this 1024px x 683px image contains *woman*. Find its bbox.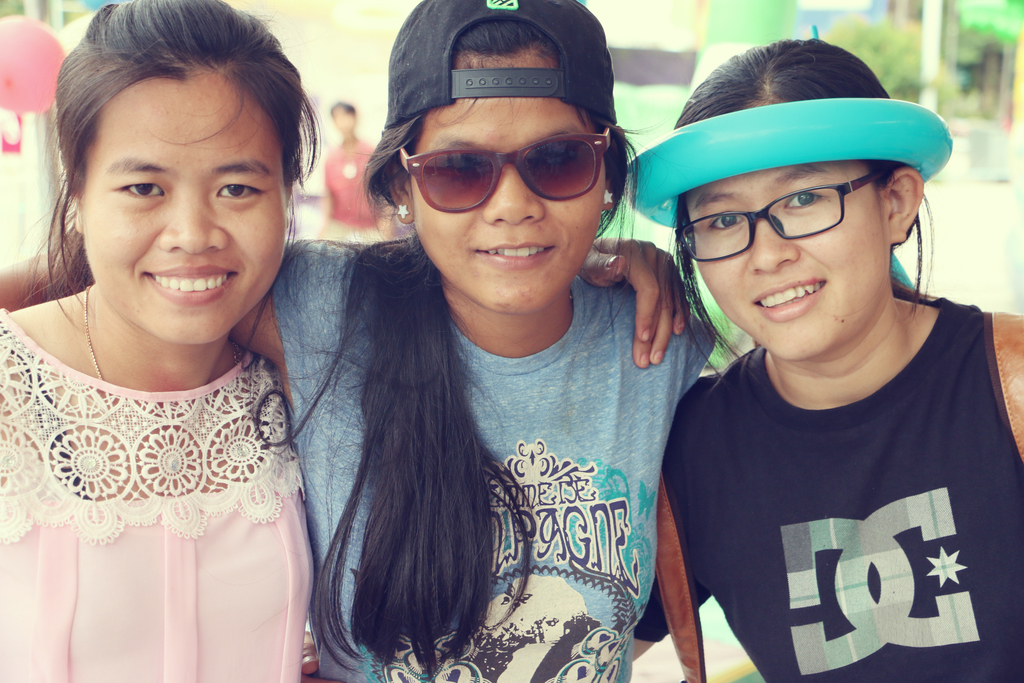
(300,38,1023,682).
